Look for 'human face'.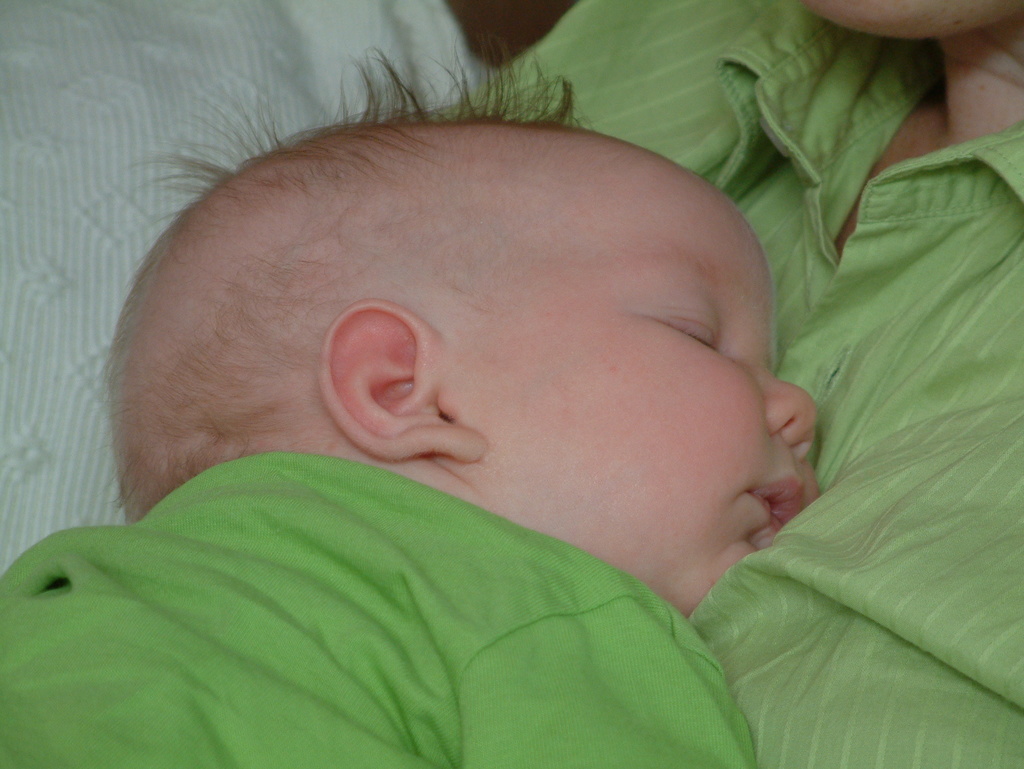
Found: (500, 188, 821, 620).
